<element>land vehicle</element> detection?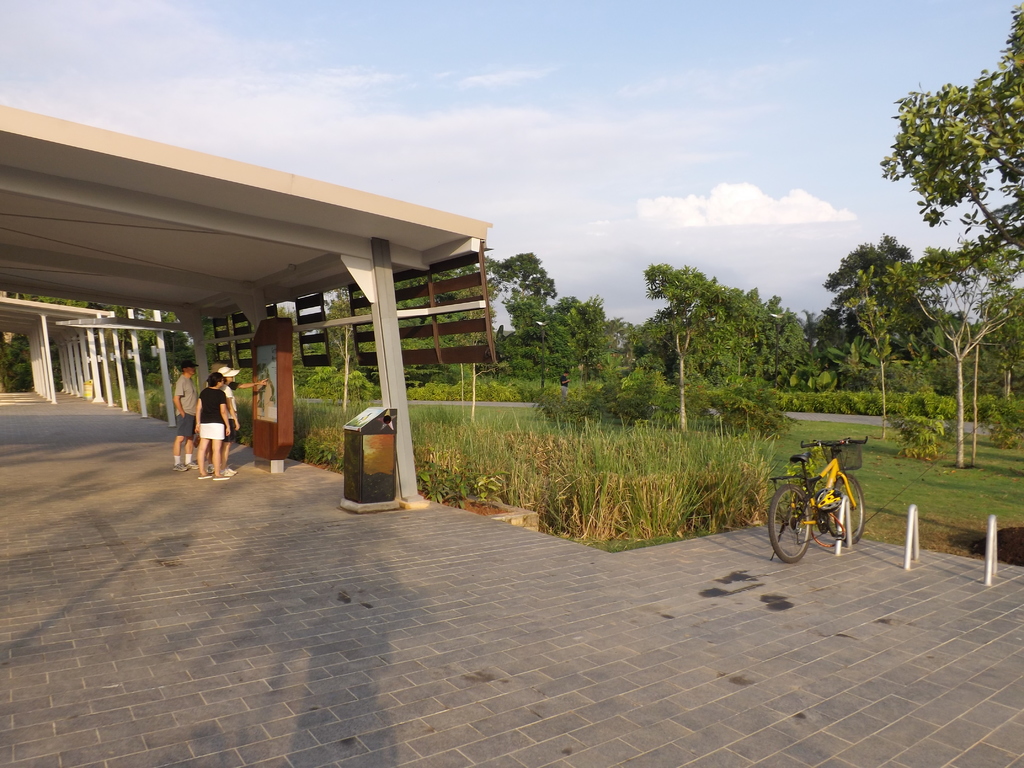
Rect(759, 451, 868, 568)
